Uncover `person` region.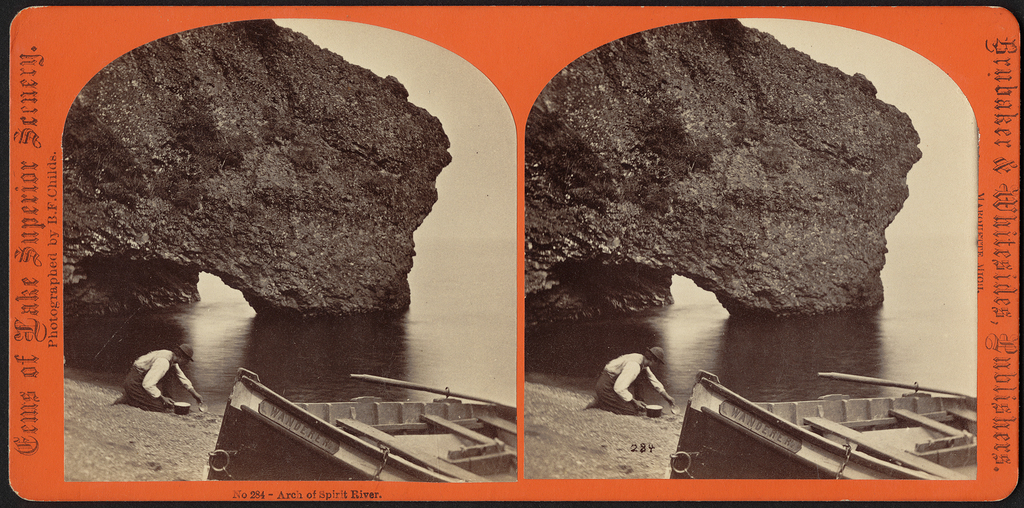
Uncovered: region(582, 346, 673, 412).
